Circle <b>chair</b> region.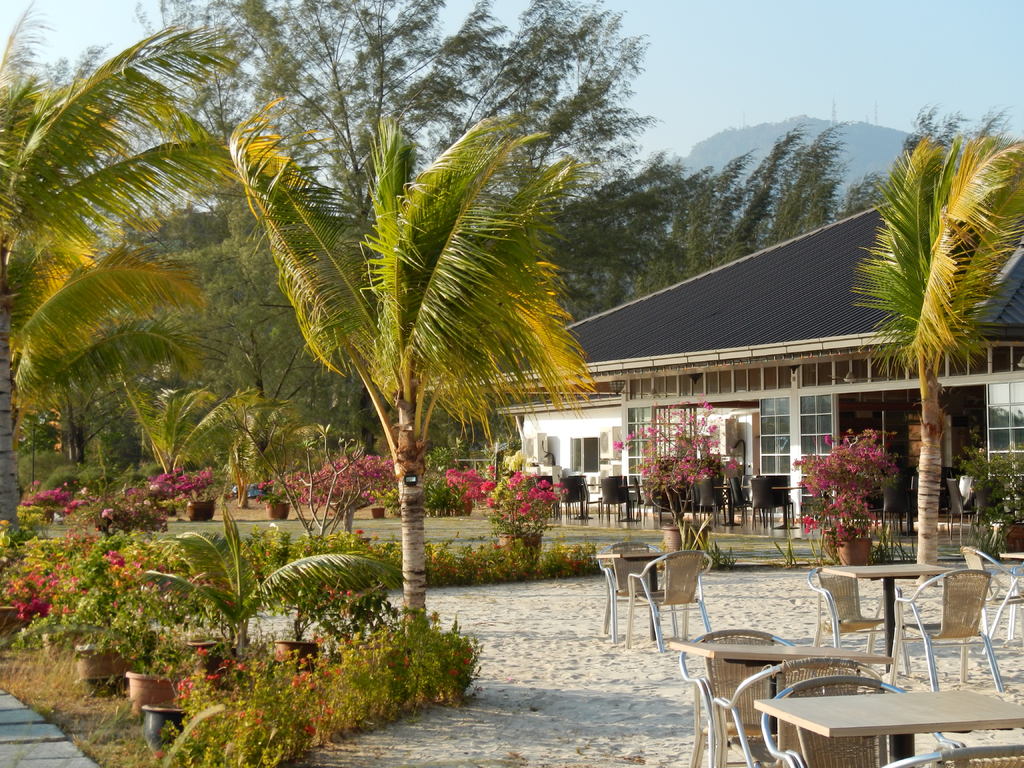
Region: [957,543,1023,639].
